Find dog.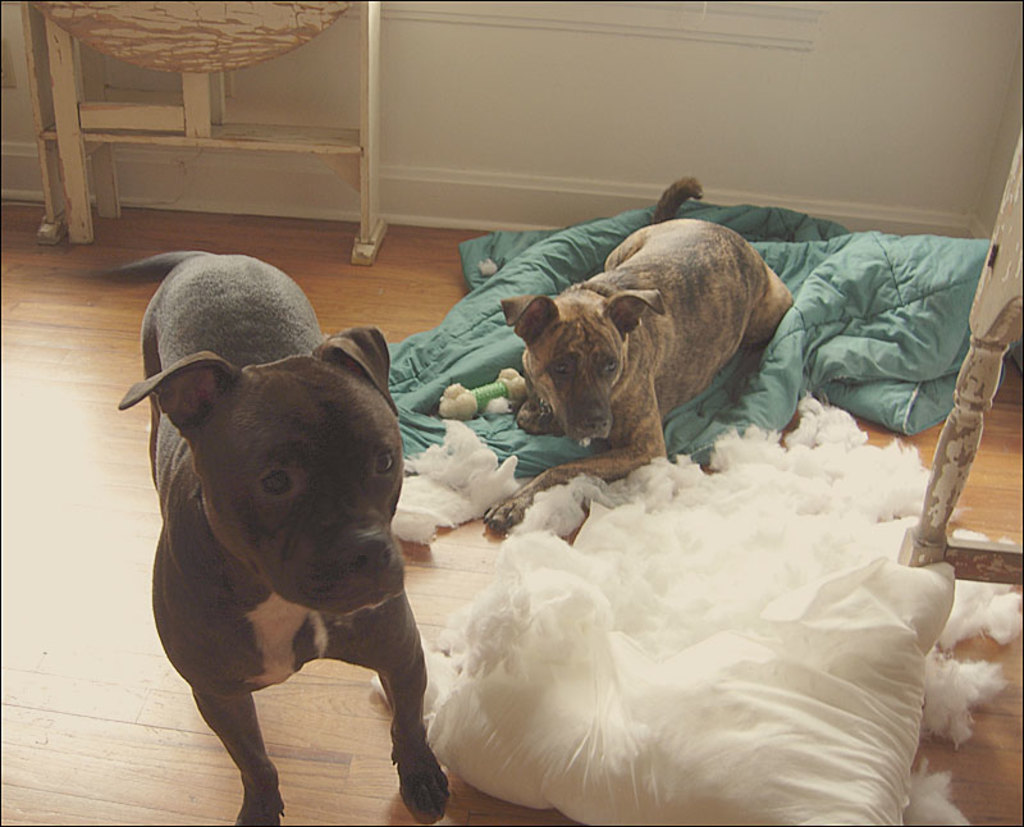
rect(479, 177, 791, 534).
